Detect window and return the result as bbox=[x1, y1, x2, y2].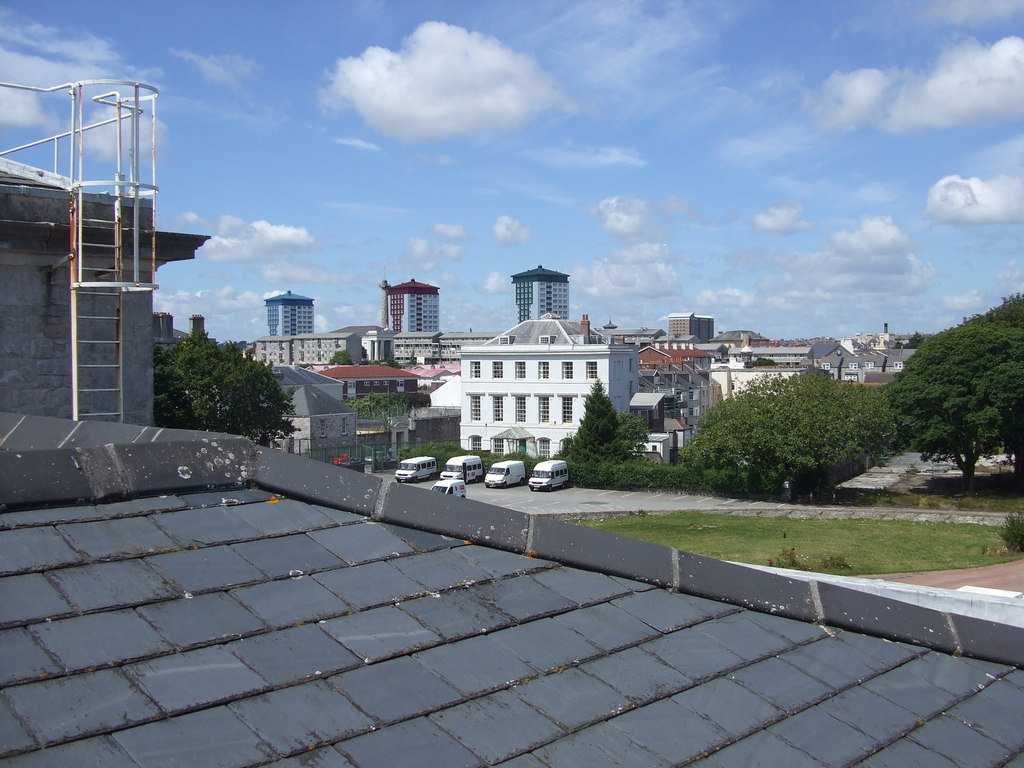
bbox=[863, 362, 874, 368].
